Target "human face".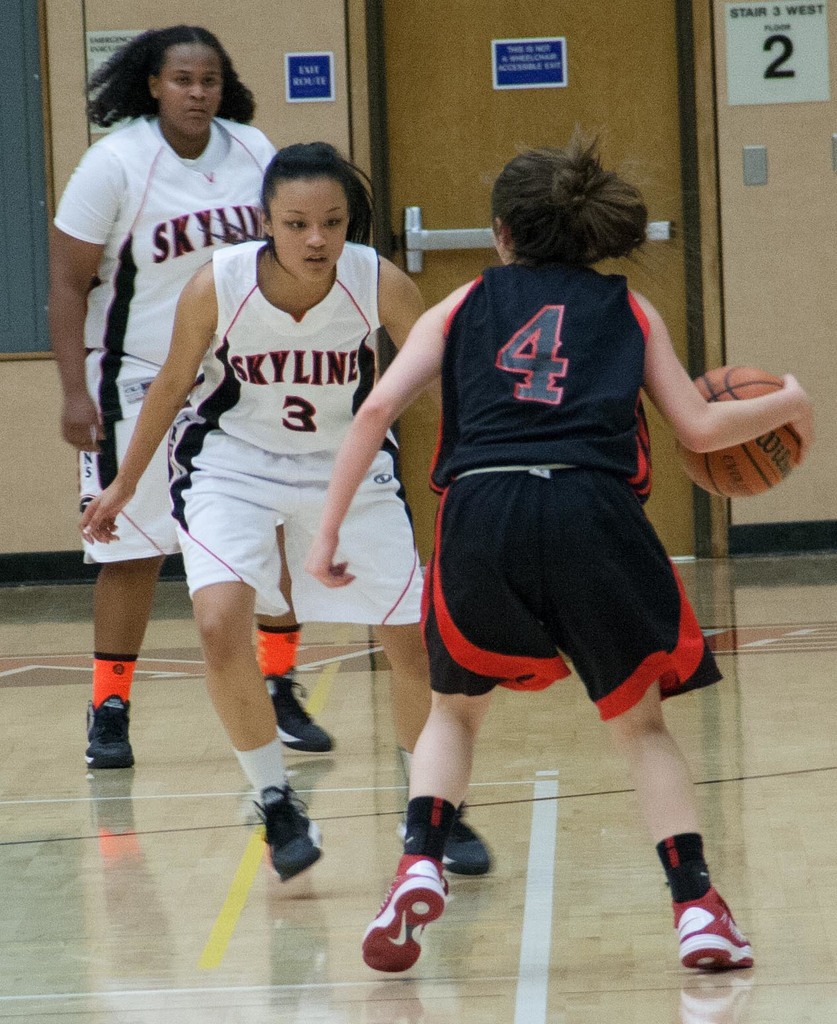
Target region: 267:175:348:282.
